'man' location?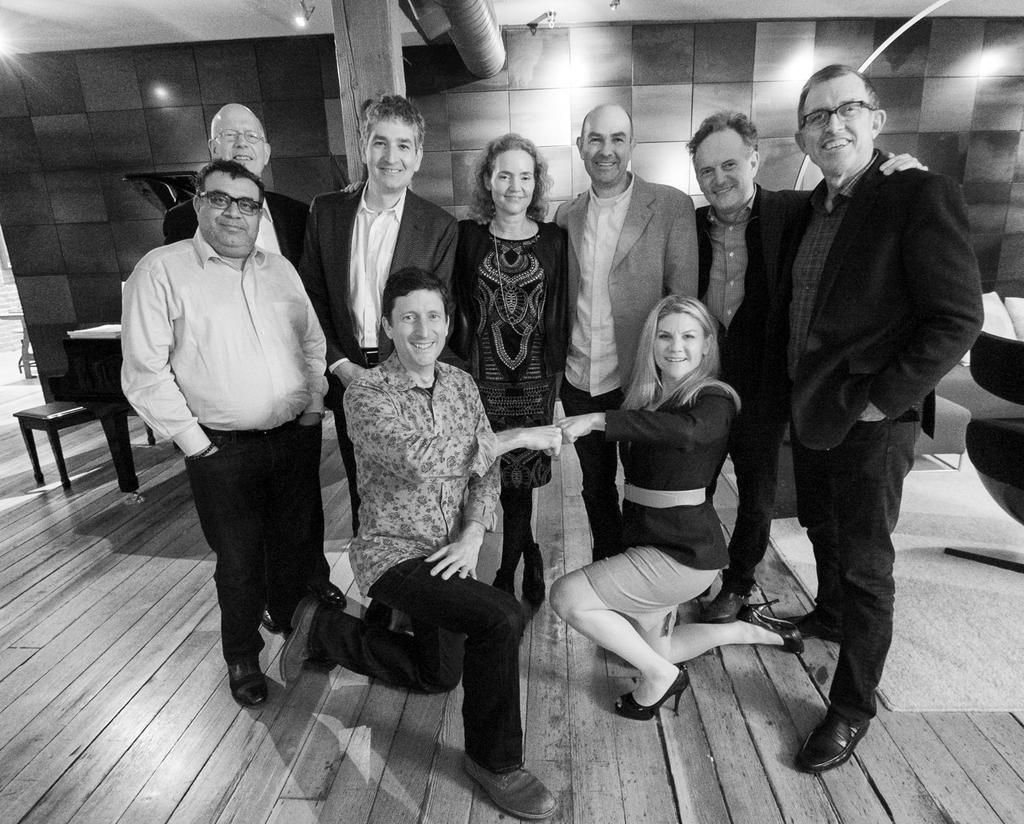
x1=548 y1=98 x2=708 y2=561
